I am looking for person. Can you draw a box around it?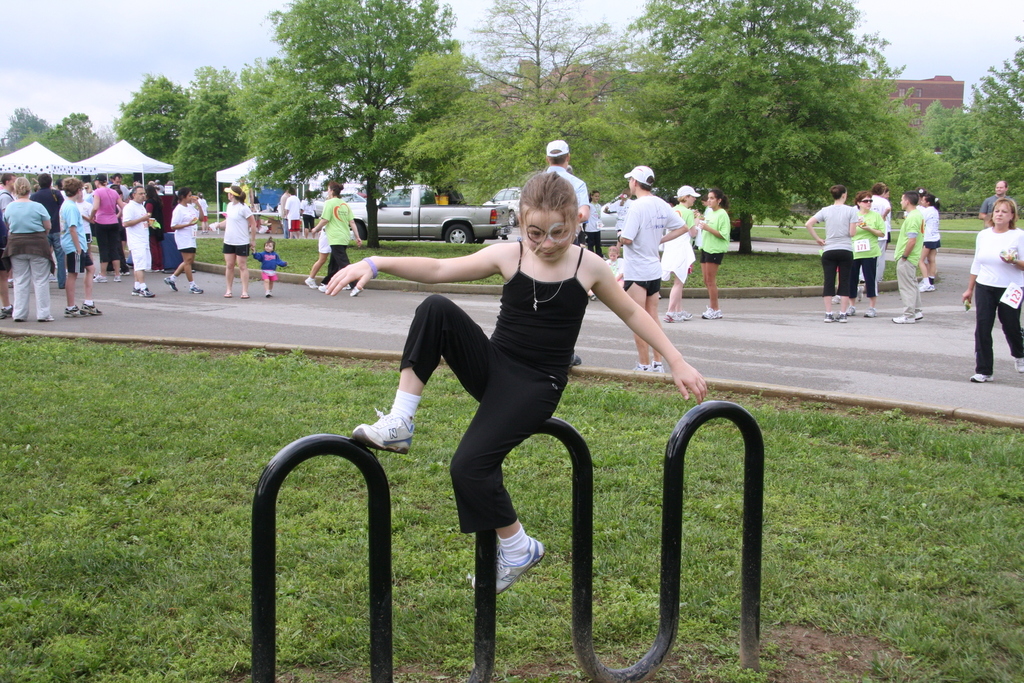
Sure, the bounding box is (309, 180, 368, 293).
